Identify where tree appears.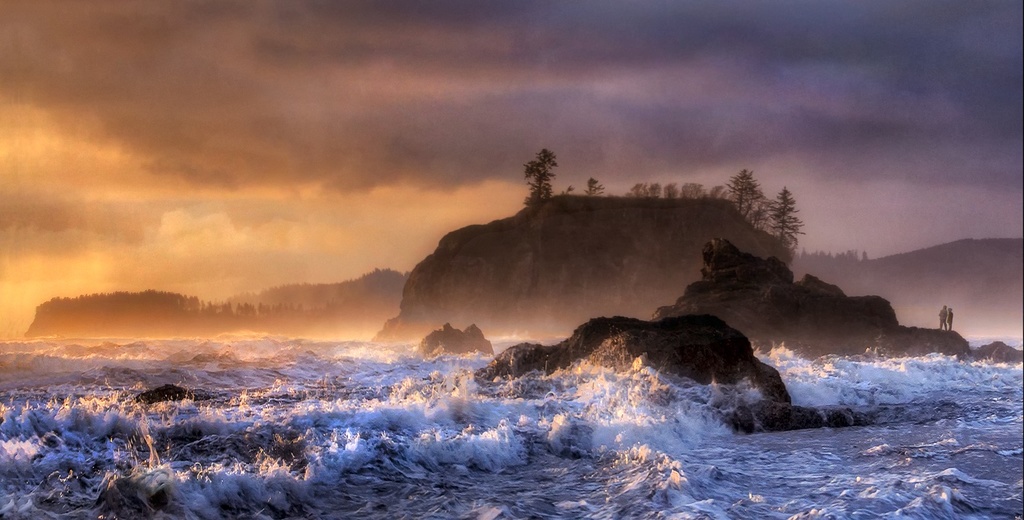
Appears at <box>727,169,803,263</box>.
